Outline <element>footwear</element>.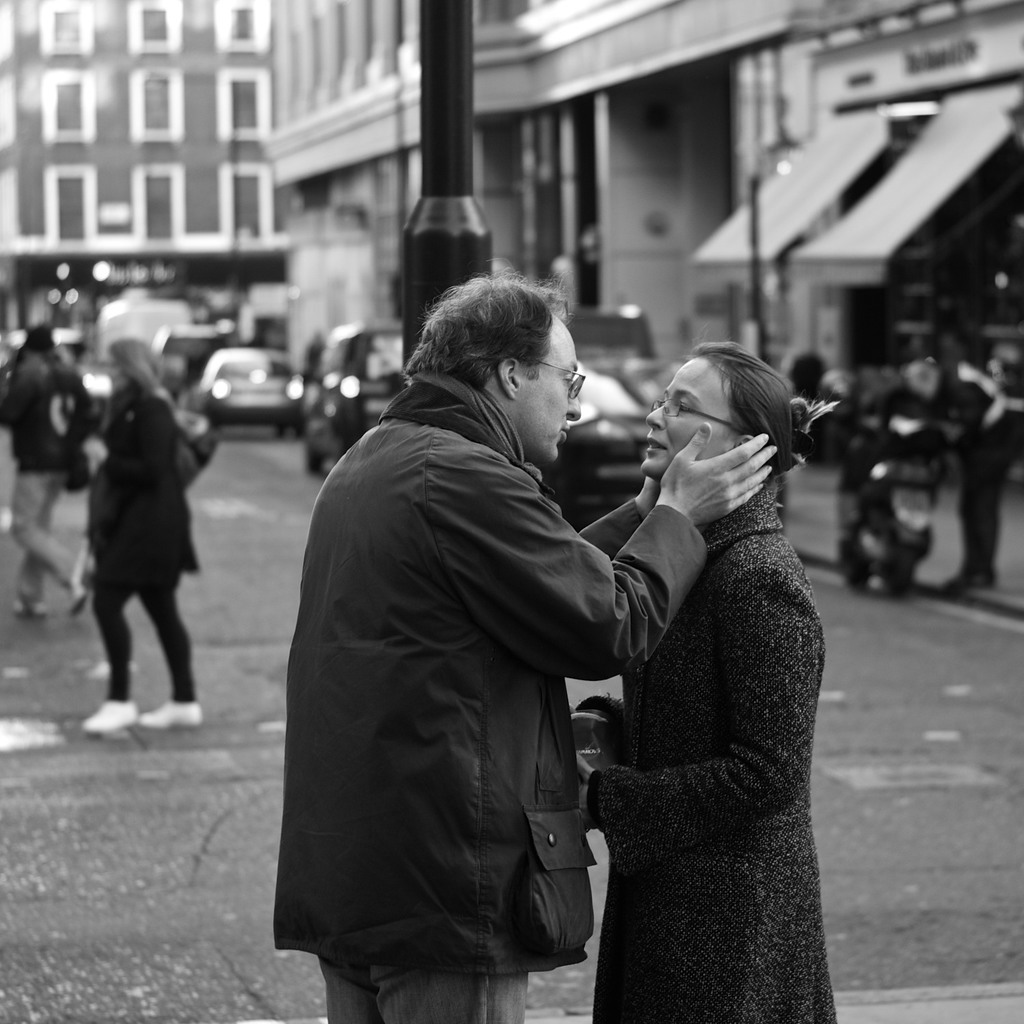
Outline: box(66, 568, 91, 617).
